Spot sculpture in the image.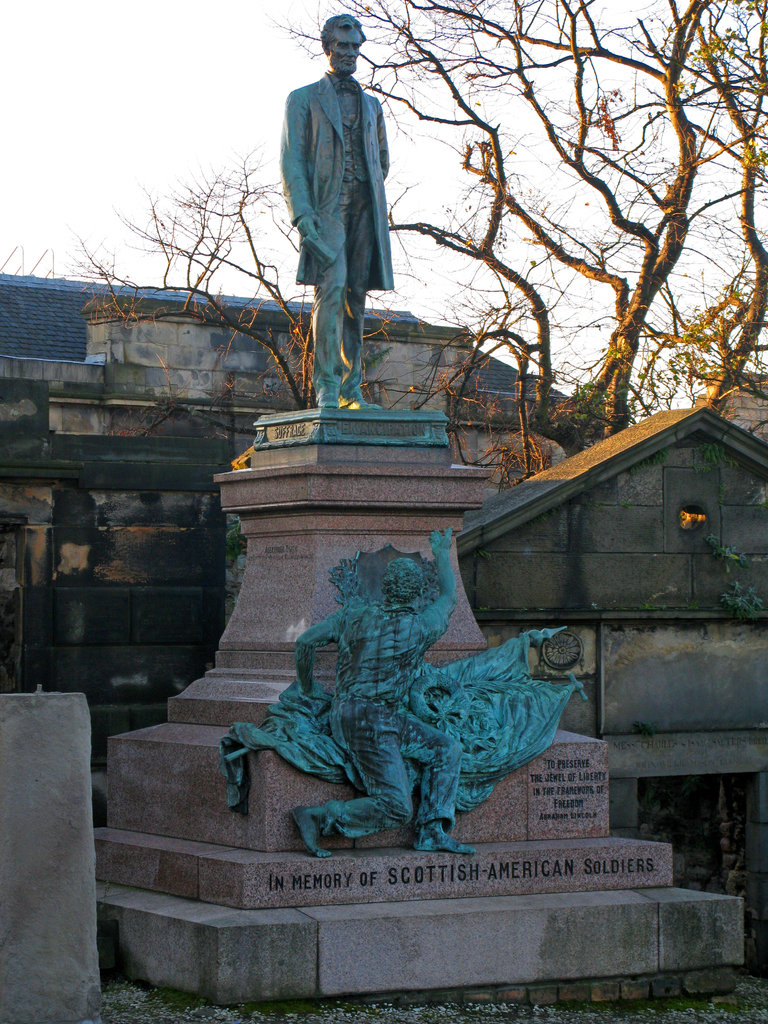
sculpture found at <region>199, 550, 587, 874</region>.
